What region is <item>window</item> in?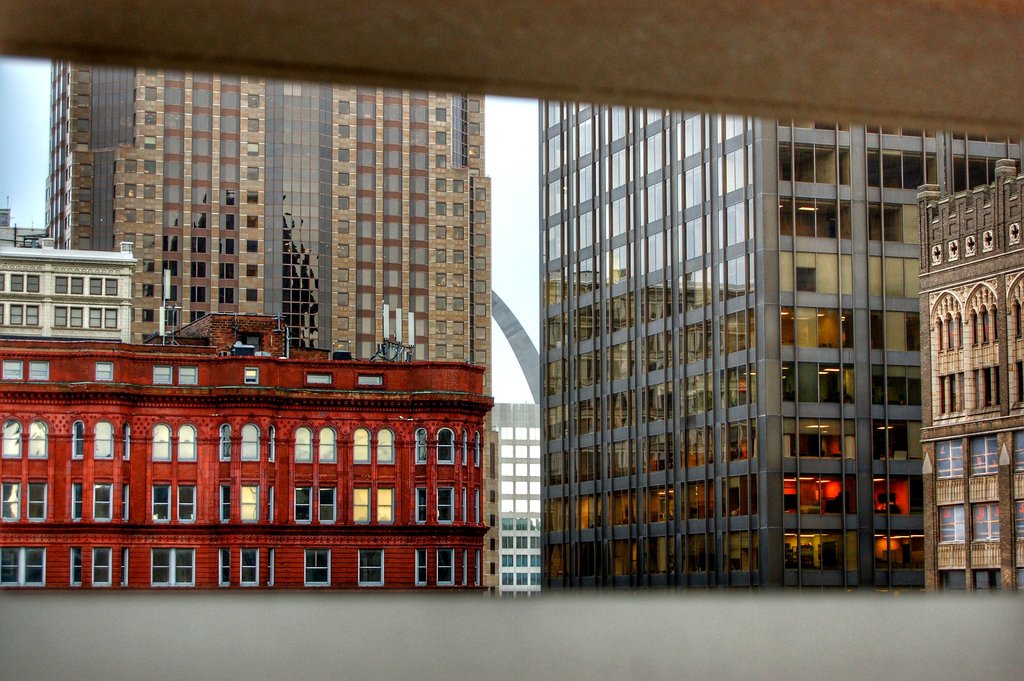
{"left": 413, "top": 489, "right": 425, "bottom": 525}.
